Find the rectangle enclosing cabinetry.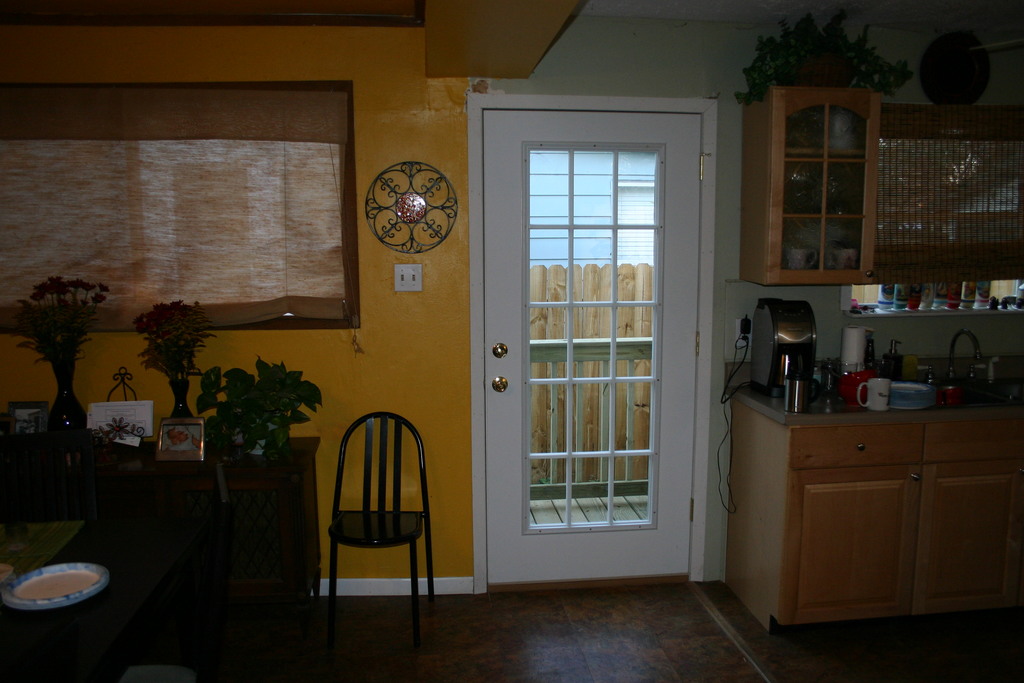
735:395:1023:636.
